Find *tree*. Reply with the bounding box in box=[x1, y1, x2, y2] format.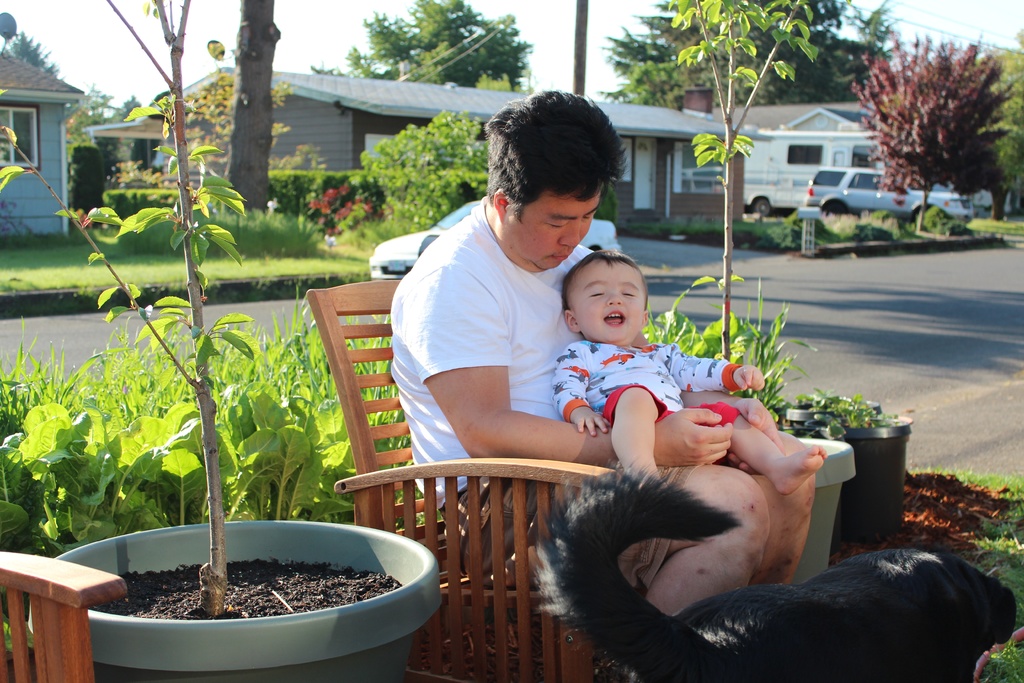
box=[593, 0, 901, 104].
